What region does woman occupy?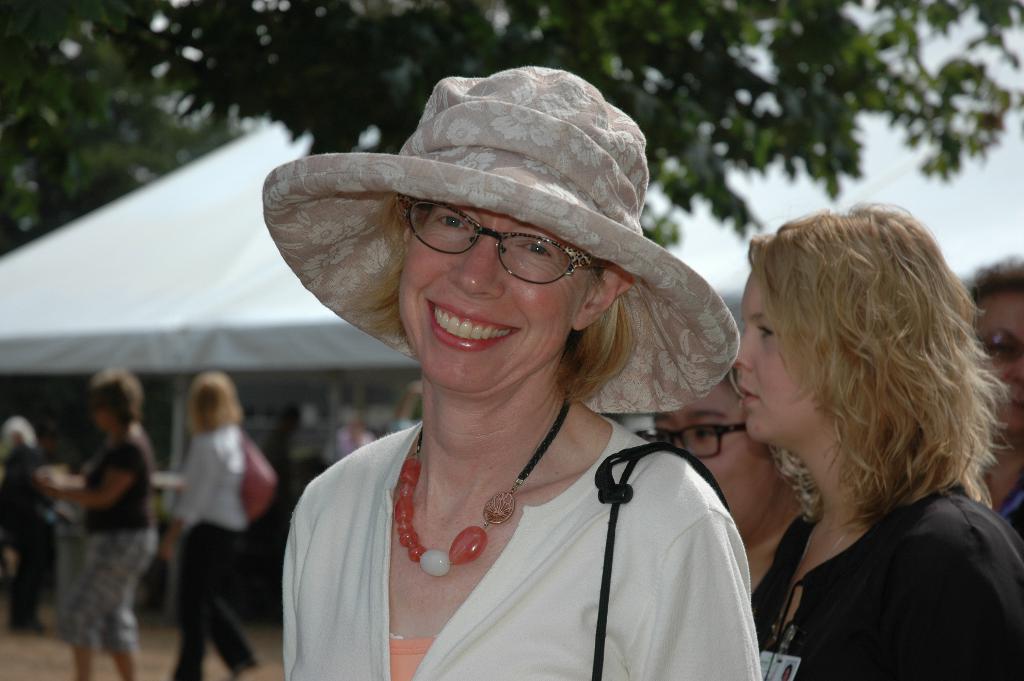
<region>723, 199, 1023, 680</region>.
